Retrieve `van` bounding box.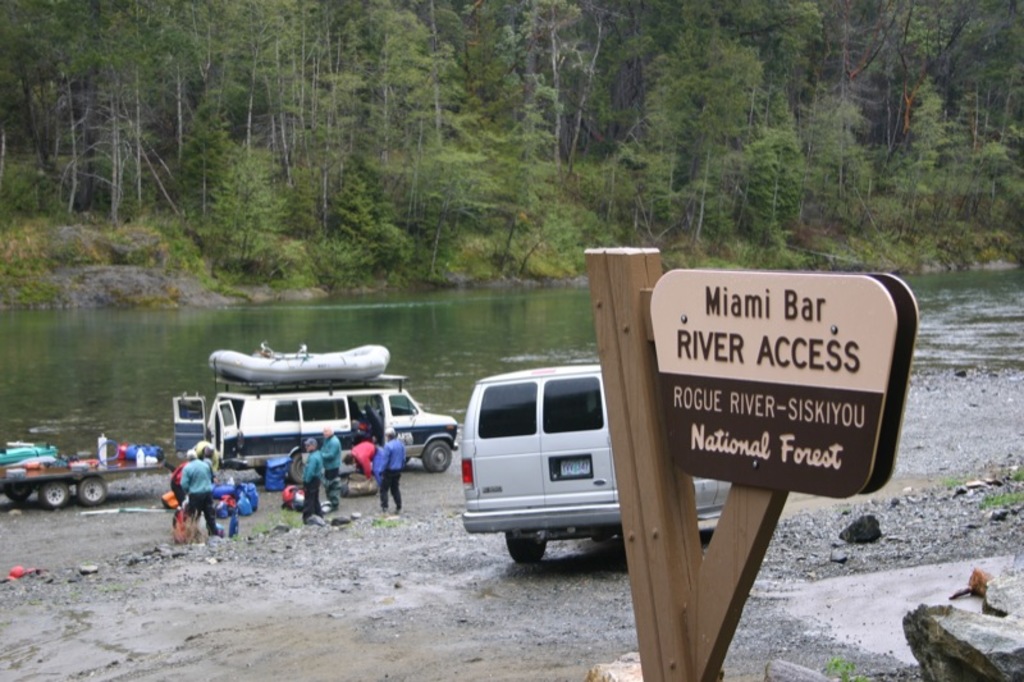
Bounding box: (170, 375, 458, 480).
